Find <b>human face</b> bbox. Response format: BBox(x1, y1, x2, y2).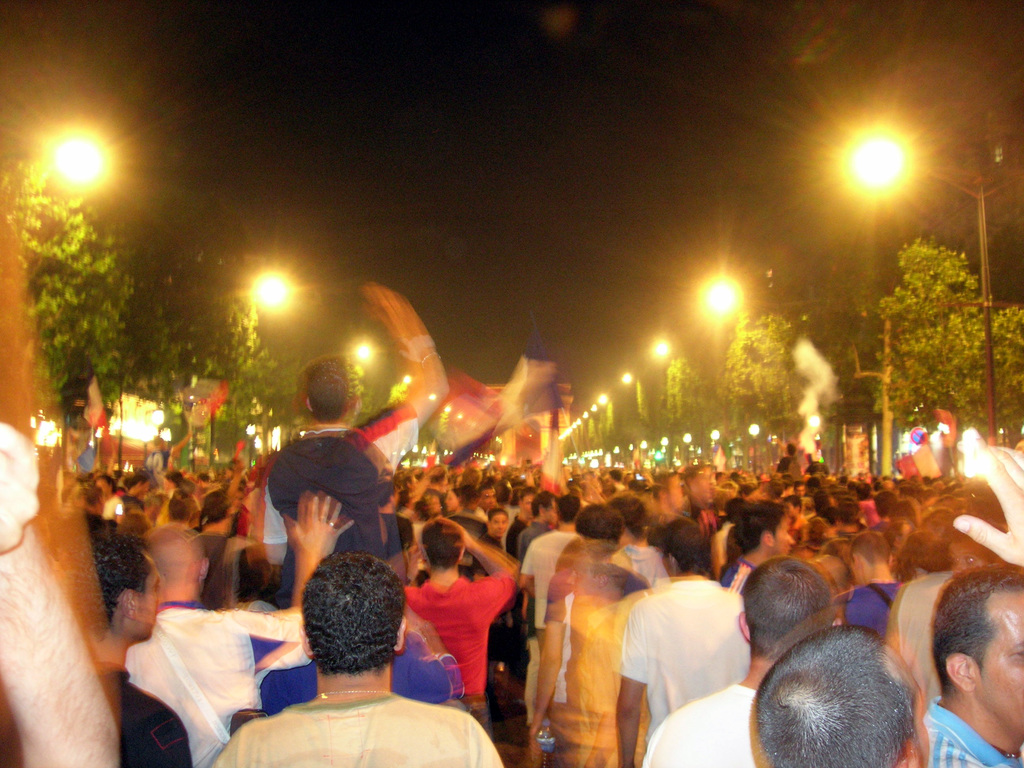
BBox(545, 500, 556, 524).
